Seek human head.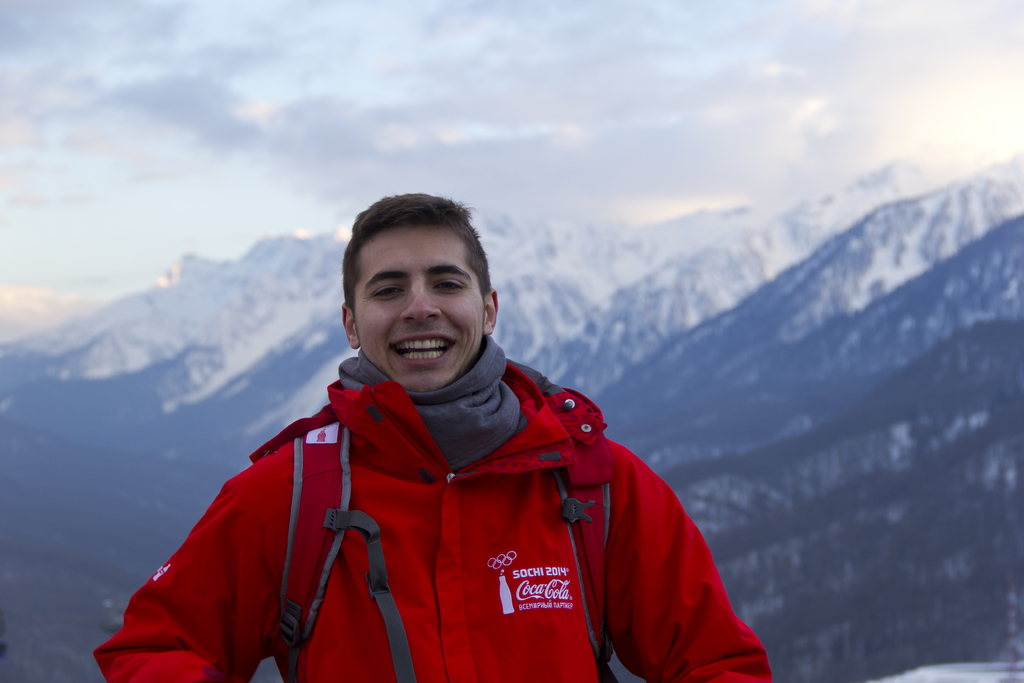
select_region(334, 187, 513, 360).
